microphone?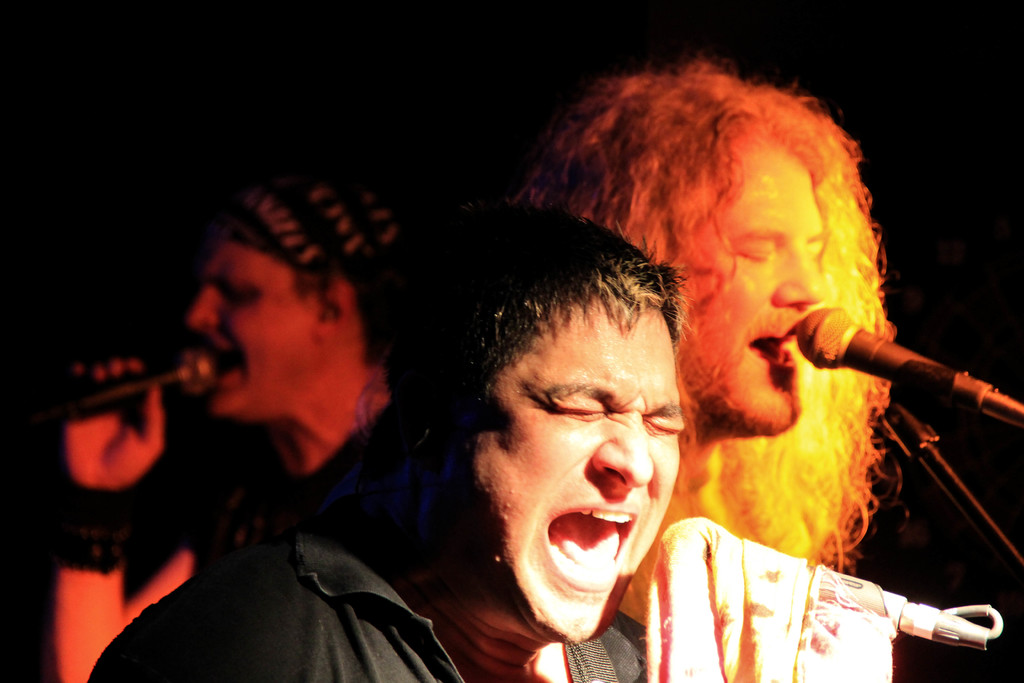
x1=646 y1=509 x2=991 y2=655
